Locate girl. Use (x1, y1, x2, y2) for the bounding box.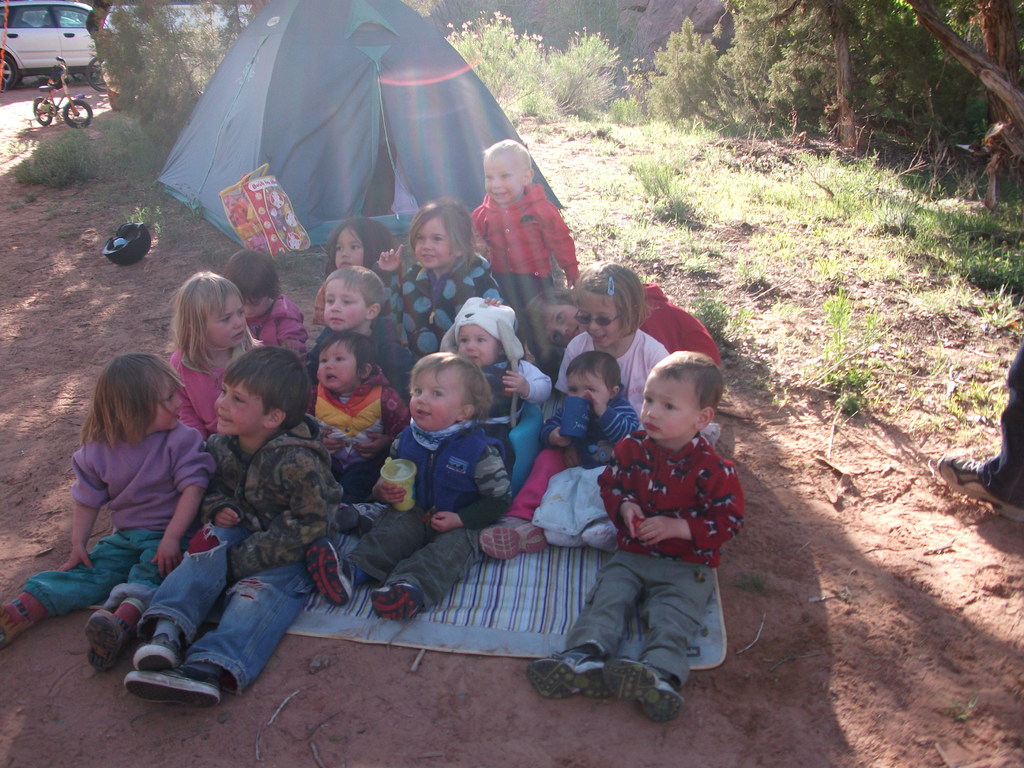
(436, 298, 555, 447).
